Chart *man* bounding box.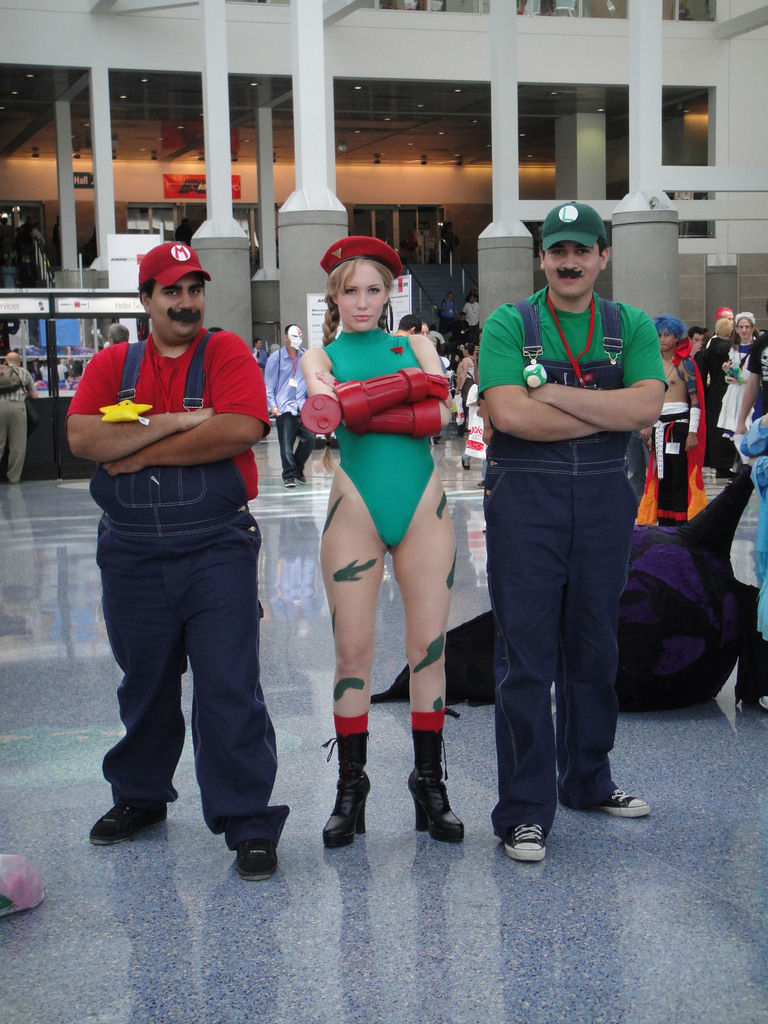
Charted: BBox(0, 351, 27, 486).
